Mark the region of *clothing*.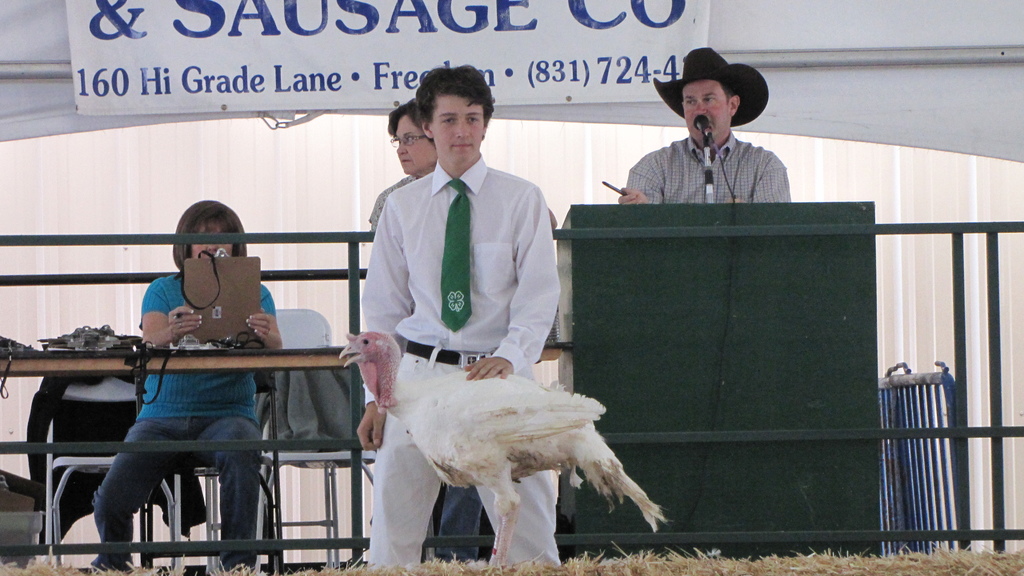
Region: l=369, t=175, r=412, b=232.
